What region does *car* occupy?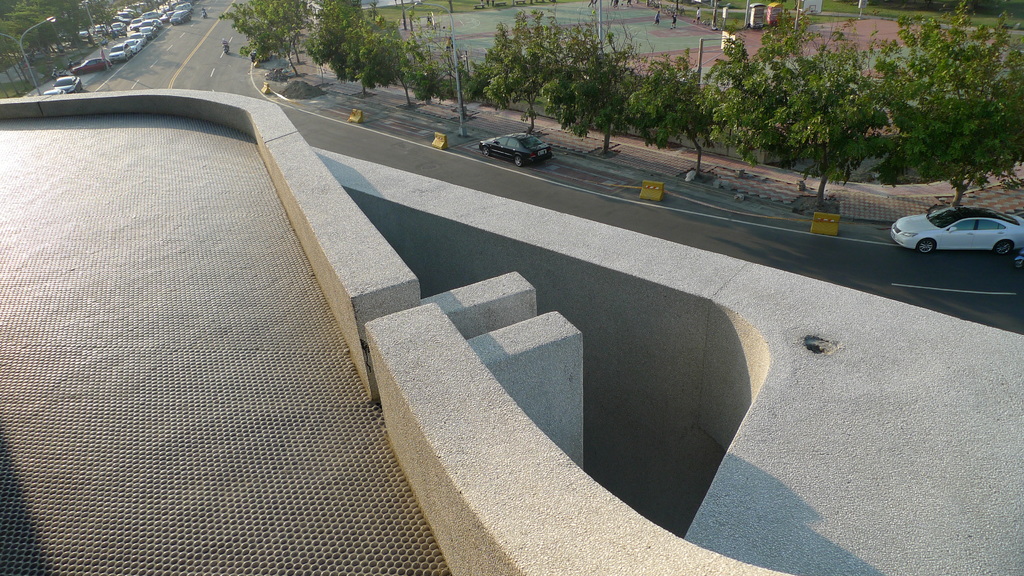
109/20/124/36.
